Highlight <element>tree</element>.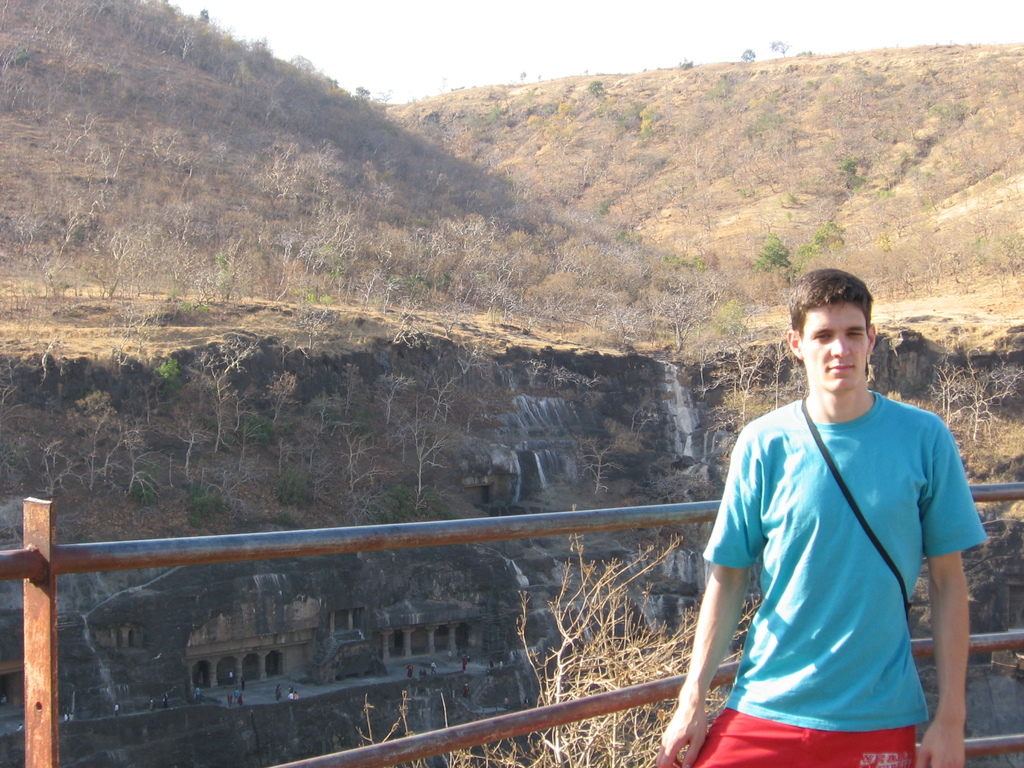
Highlighted region: <bbox>749, 235, 791, 289</bbox>.
